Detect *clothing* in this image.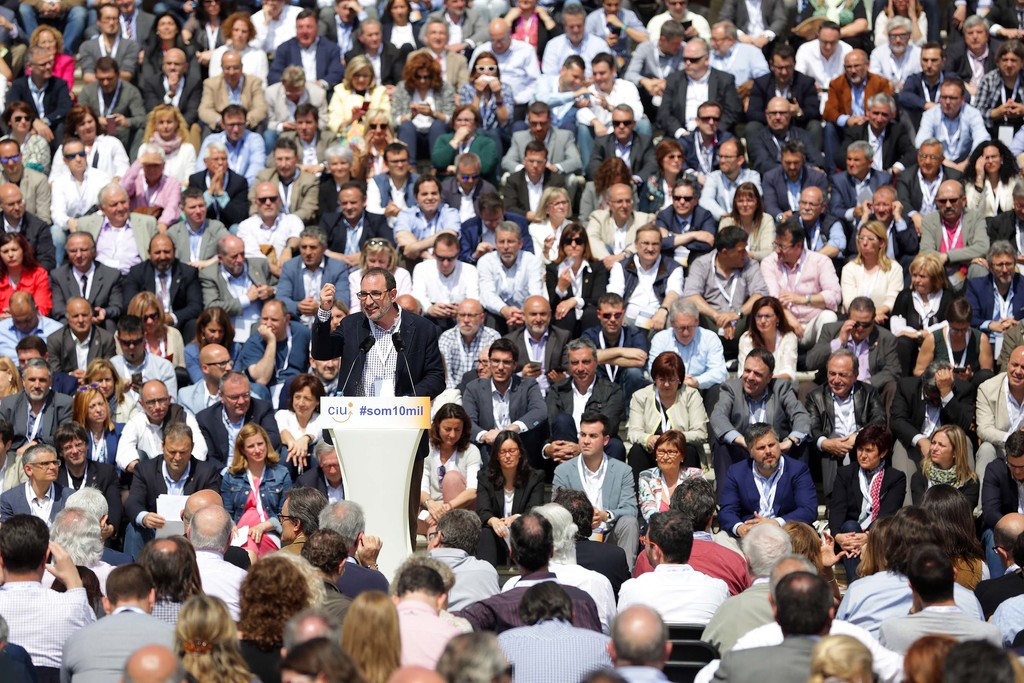
Detection: {"x1": 883, "y1": 275, "x2": 954, "y2": 359}.
